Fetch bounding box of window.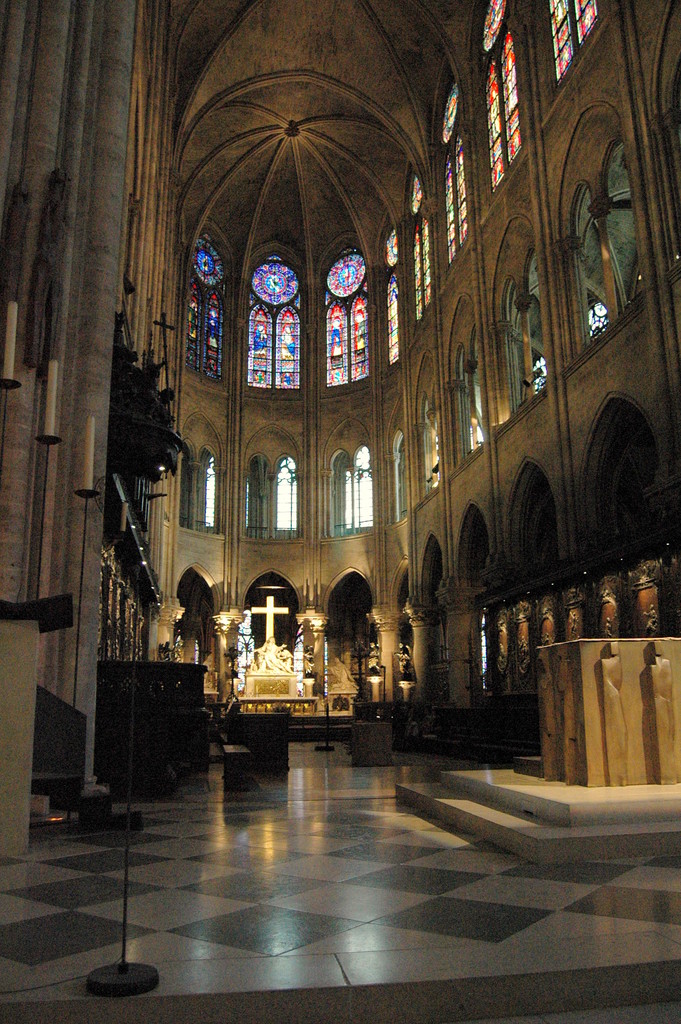
Bbox: BBox(551, 0, 600, 69).
